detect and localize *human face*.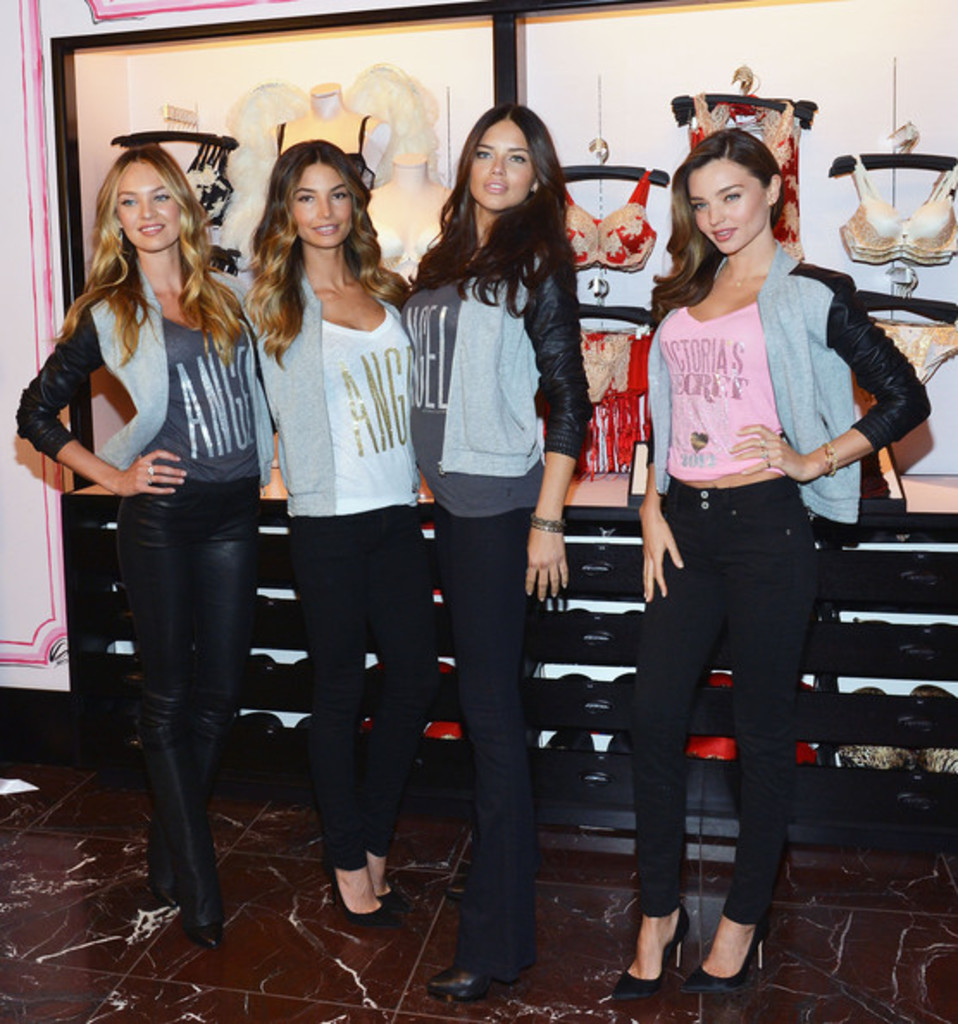
Localized at bbox=[288, 162, 355, 253].
